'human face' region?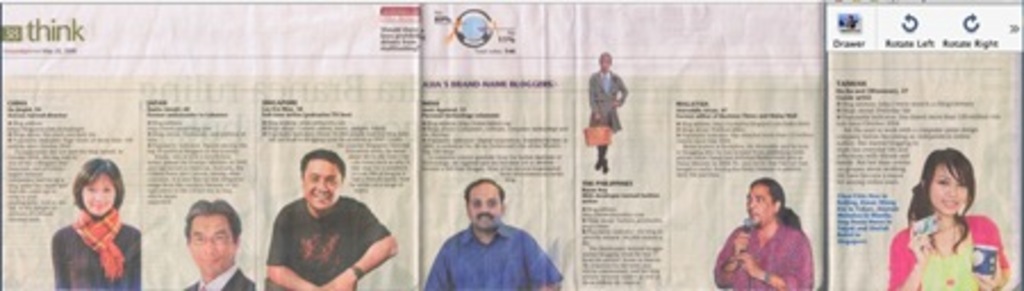
left=744, top=184, right=774, bottom=230
